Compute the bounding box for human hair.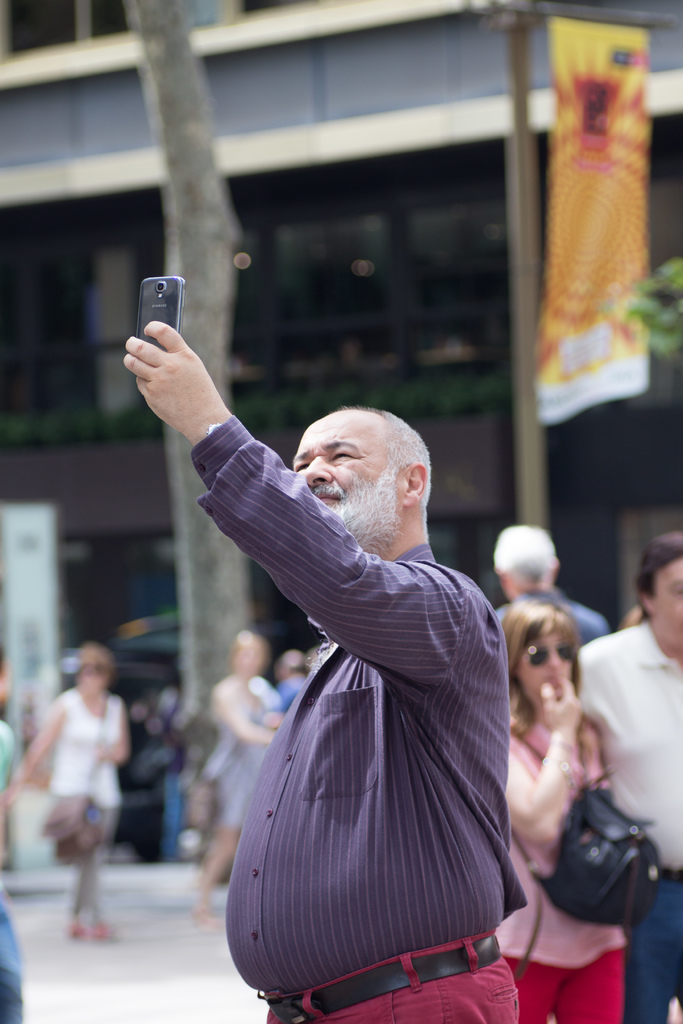
x1=331 y1=406 x2=434 y2=539.
